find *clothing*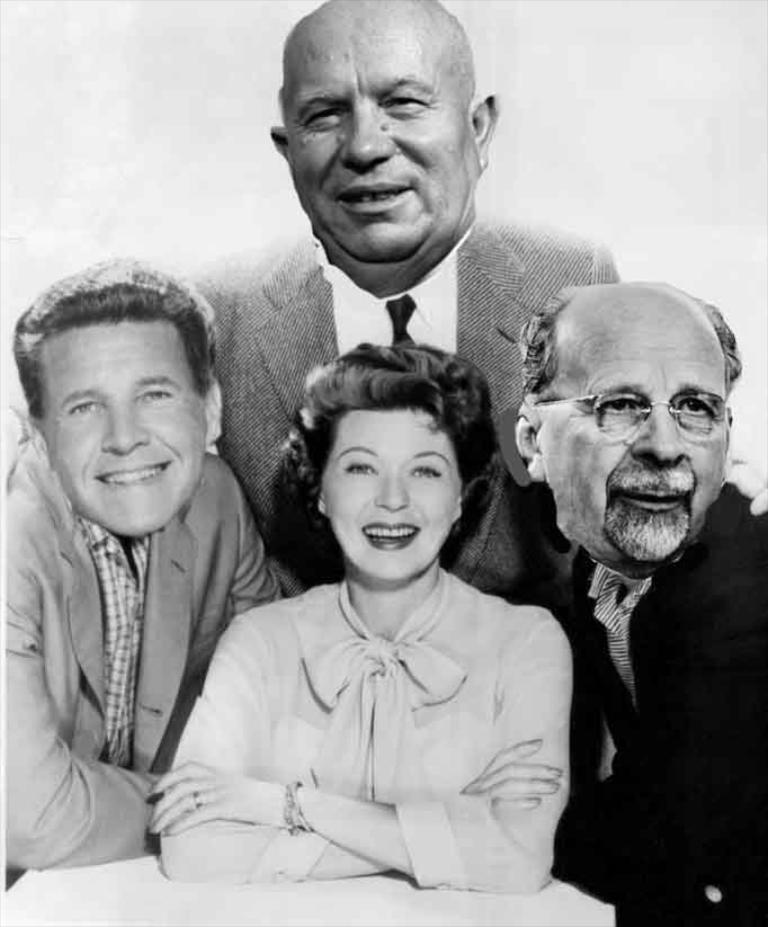
[left=502, top=484, right=767, bottom=926]
